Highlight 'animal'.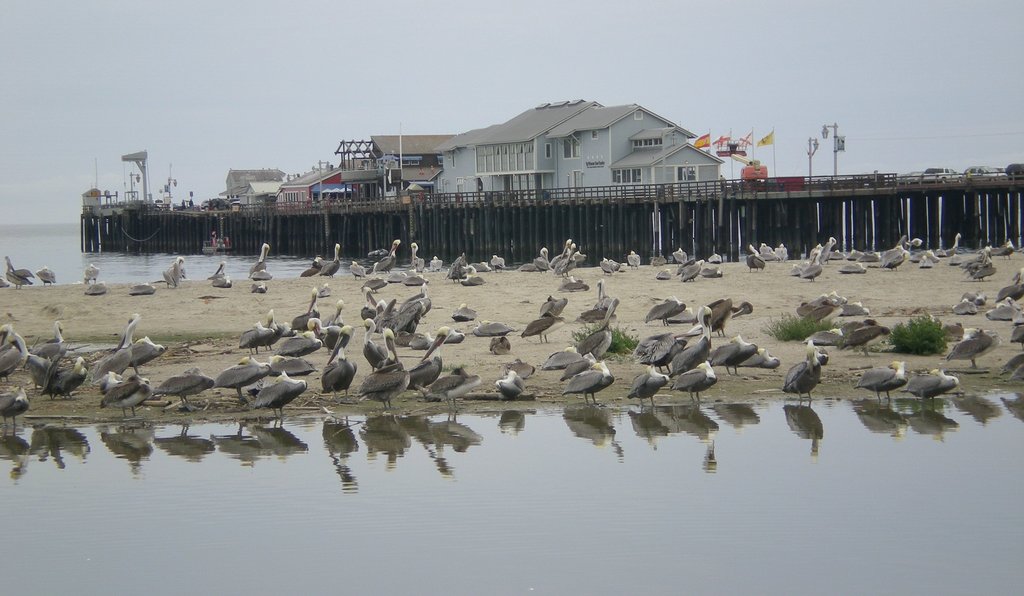
Highlighted region: <region>556, 349, 597, 387</region>.
